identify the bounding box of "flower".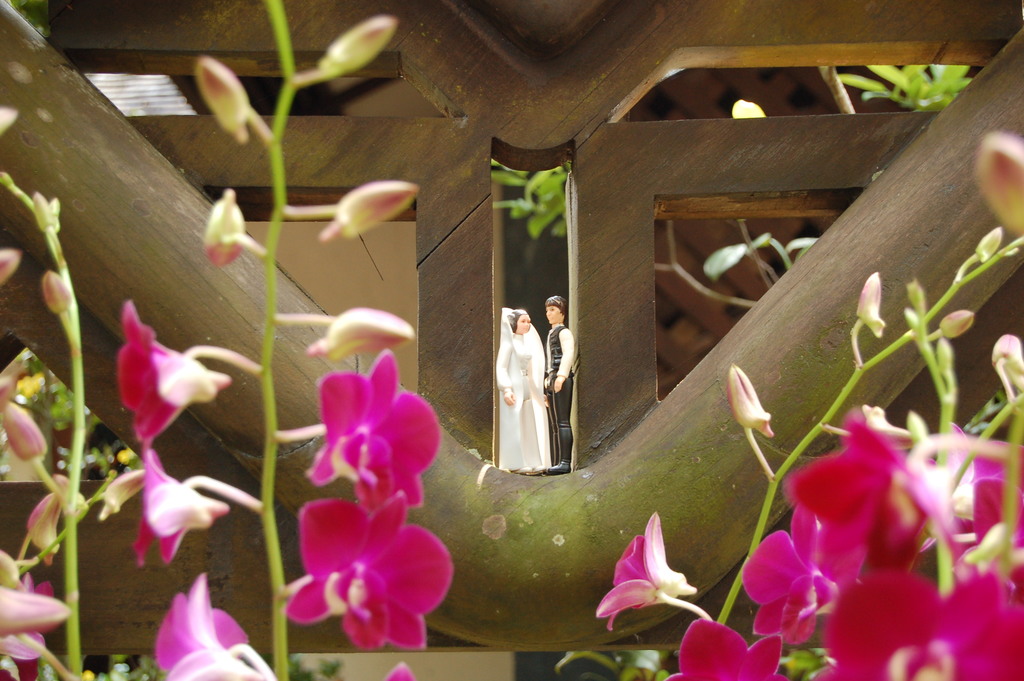
bbox=(300, 361, 437, 525).
